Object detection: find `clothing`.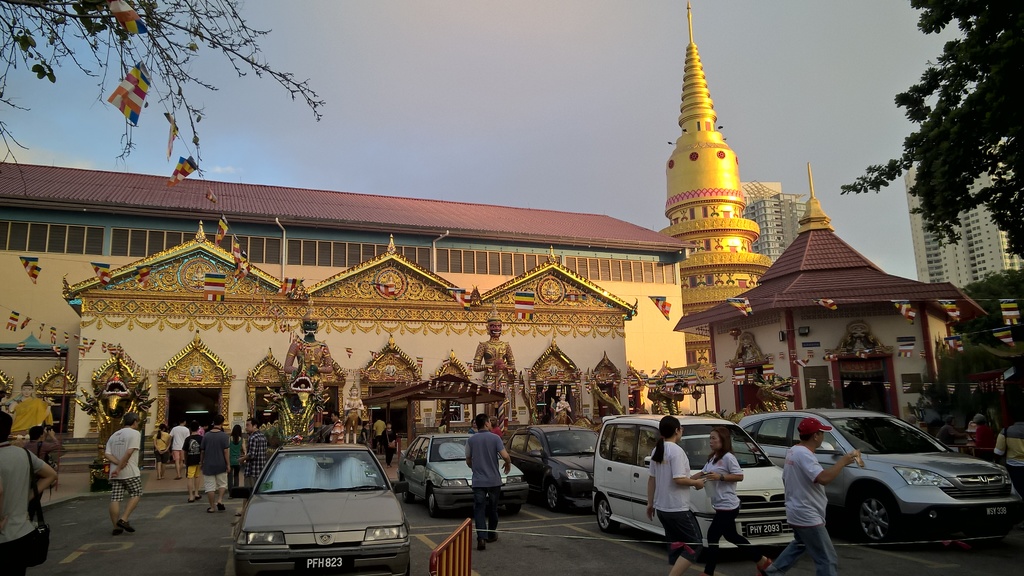
{"x1": 291, "y1": 336, "x2": 332, "y2": 378}.
